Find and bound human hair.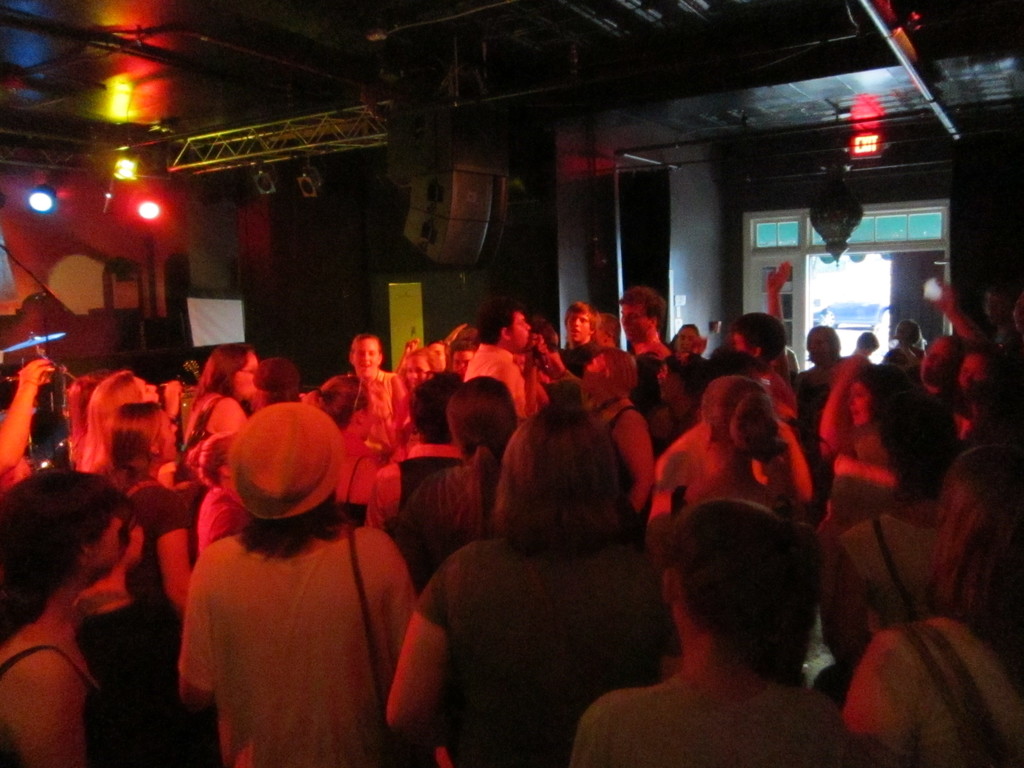
Bound: x1=447 y1=373 x2=520 y2=464.
